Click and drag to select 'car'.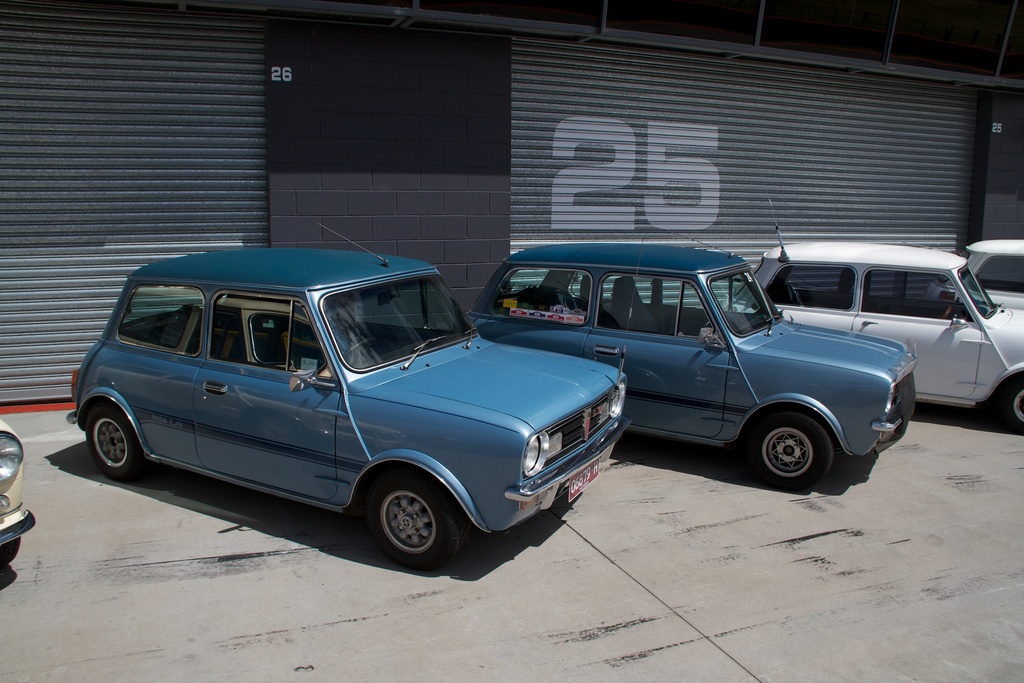
Selection: 0/428/38/547.
